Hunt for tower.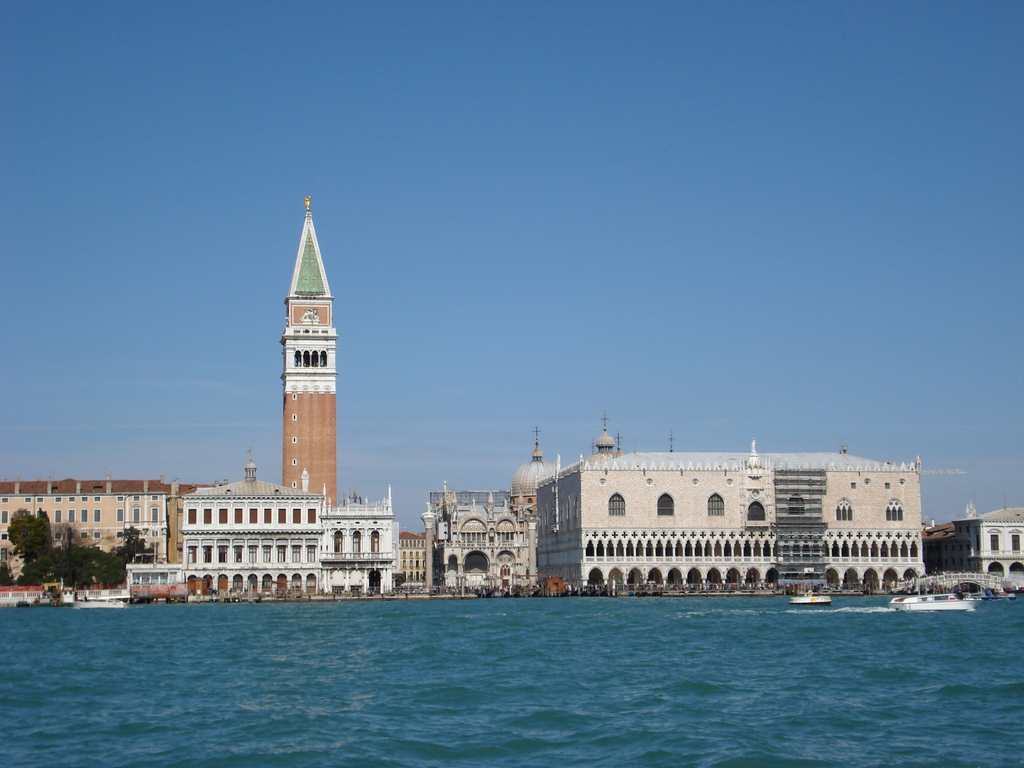
Hunted down at bbox=[325, 500, 401, 597].
